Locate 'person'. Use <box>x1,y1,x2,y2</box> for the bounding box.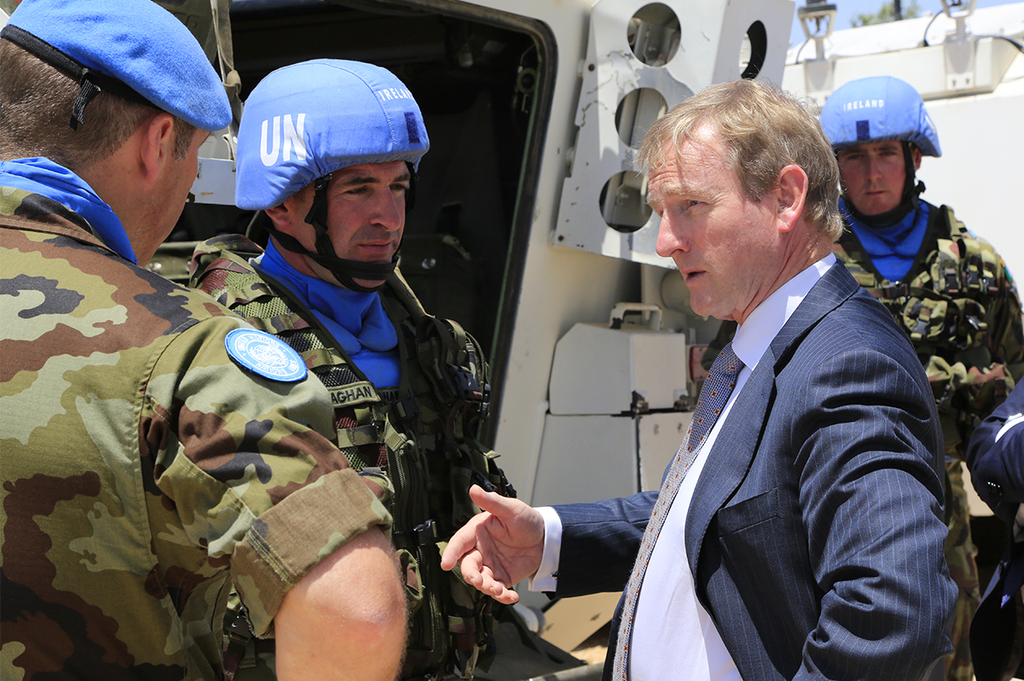
<box>437,78,971,680</box>.
